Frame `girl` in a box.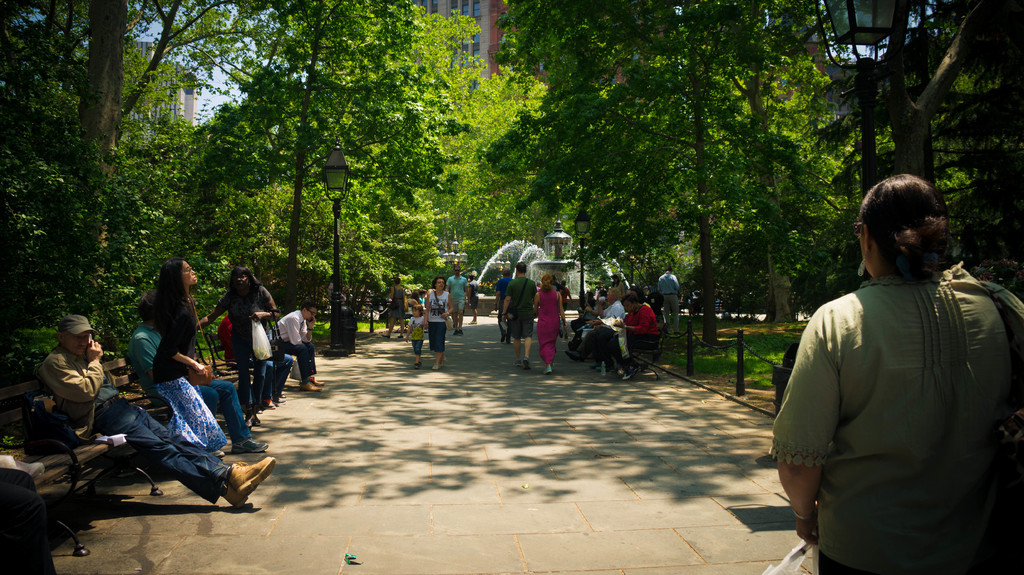
154/261/227/452.
